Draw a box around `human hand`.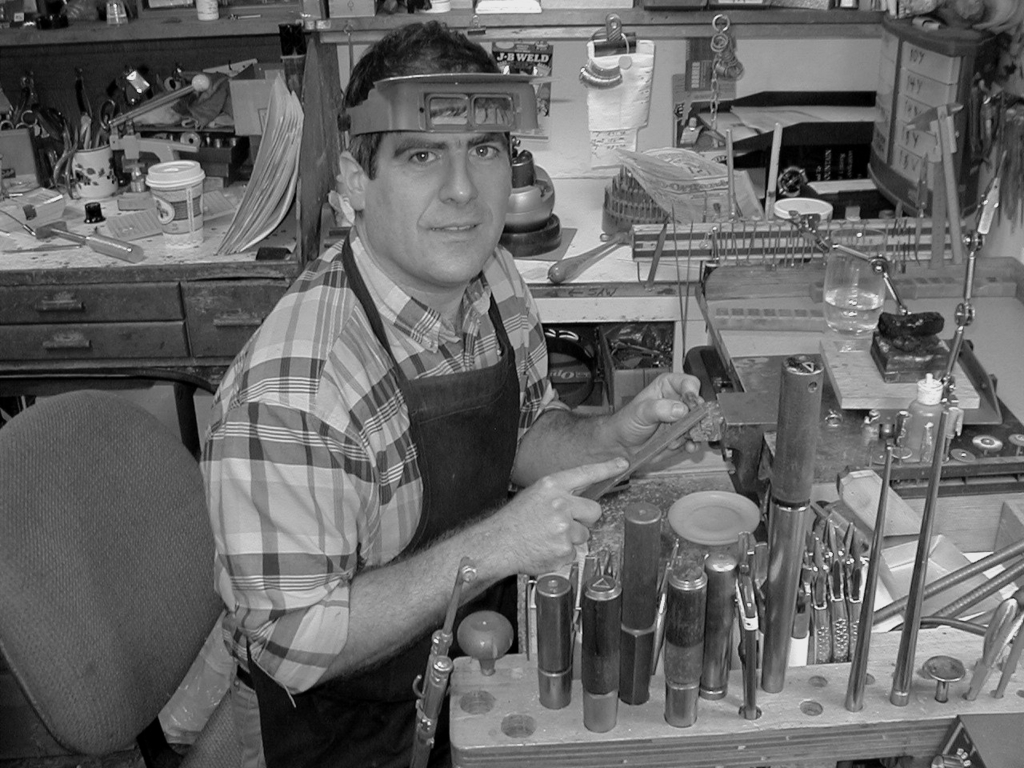
region(466, 470, 634, 610).
